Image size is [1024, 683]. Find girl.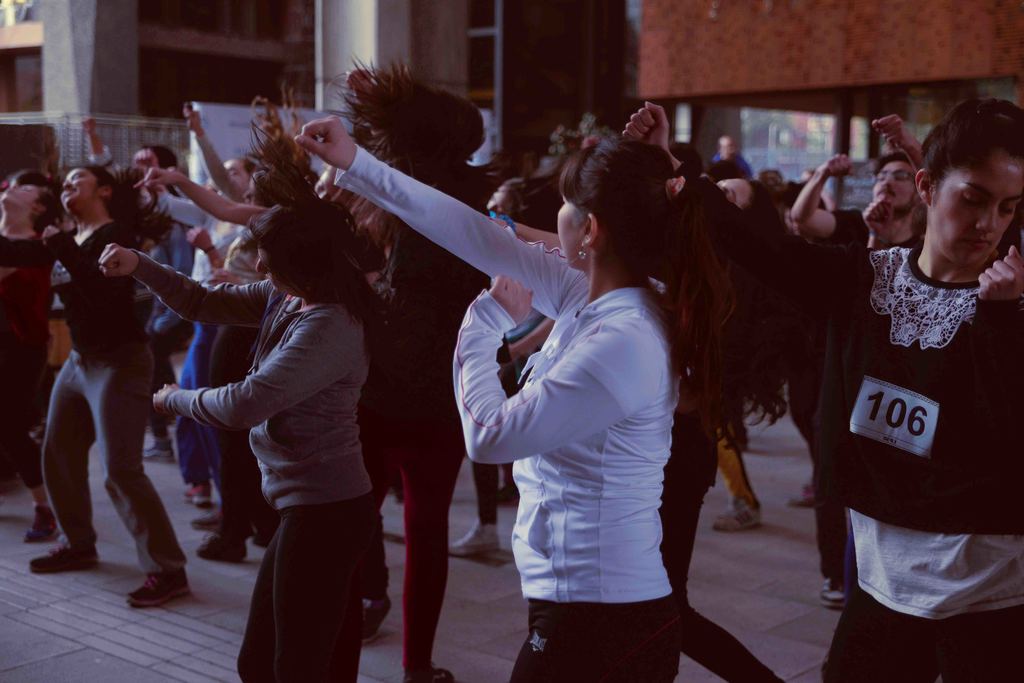
136 95 317 535.
